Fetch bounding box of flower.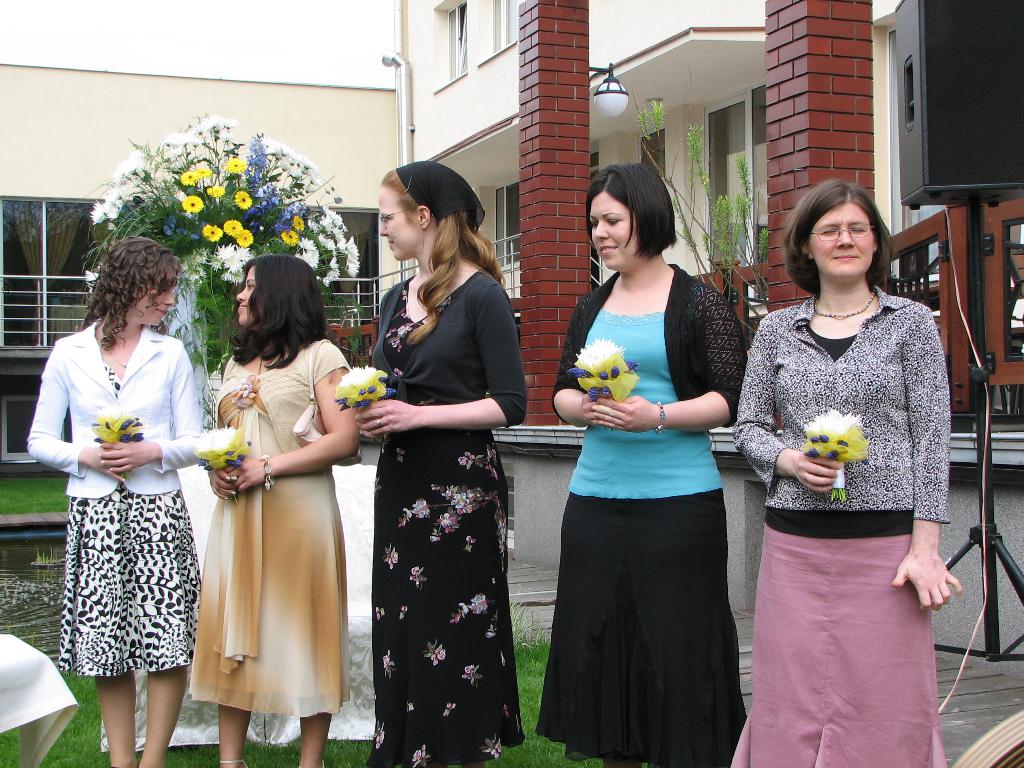
Bbox: (323, 200, 367, 288).
